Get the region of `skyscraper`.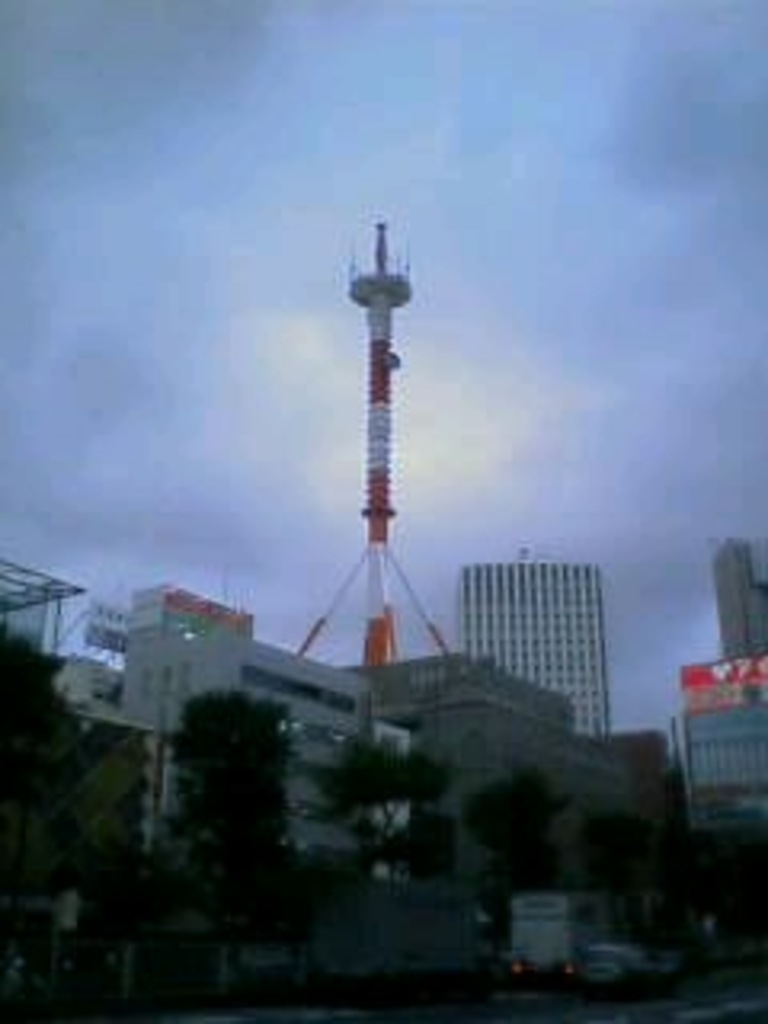
[307,208,454,736].
